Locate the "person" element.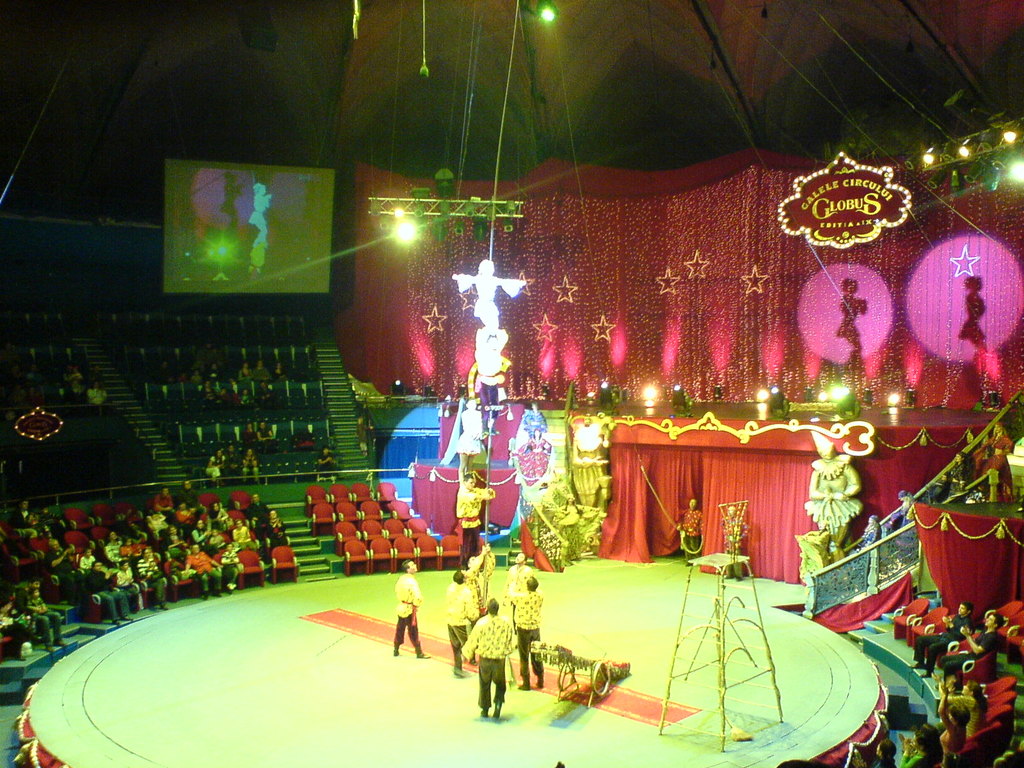
Element bbox: x1=286, y1=429, x2=315, y2=451.
